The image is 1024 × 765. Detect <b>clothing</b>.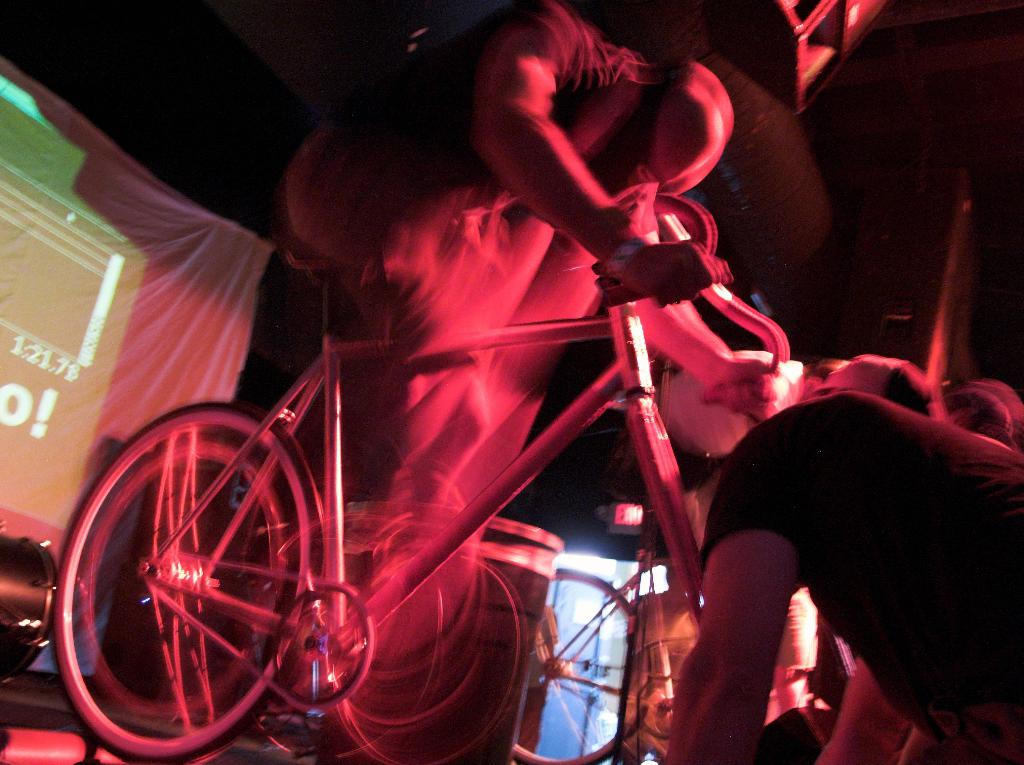
Detection: crop(708, 387, 1023, 764).
